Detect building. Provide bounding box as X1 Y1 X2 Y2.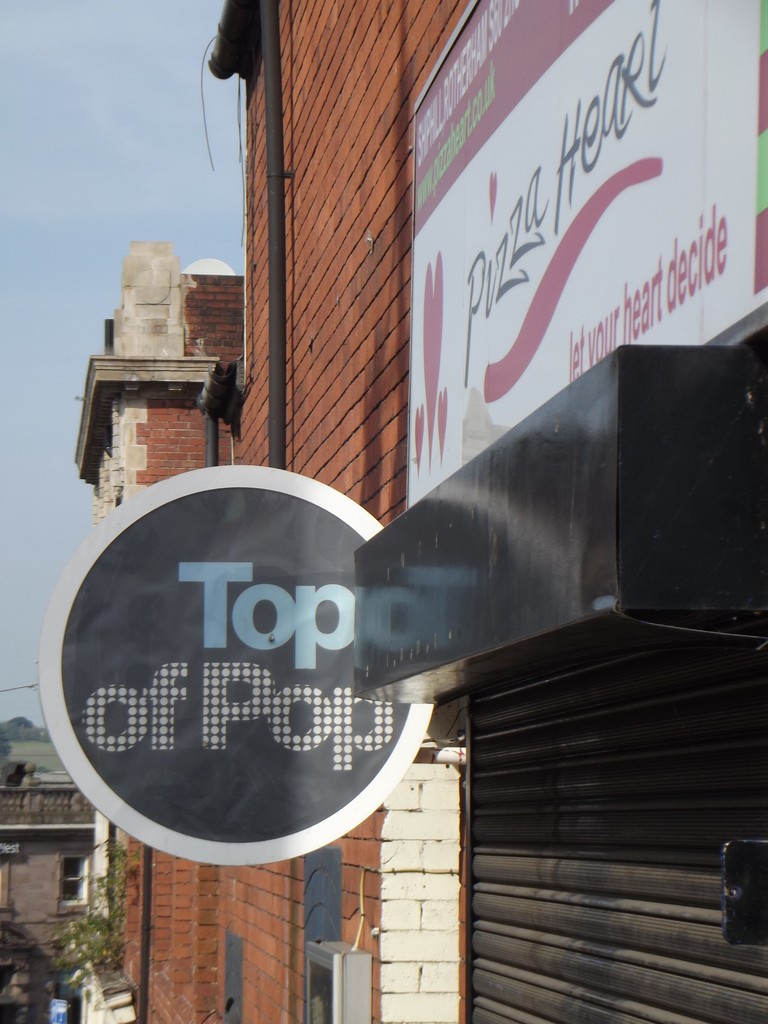
0 778 93 1023.
